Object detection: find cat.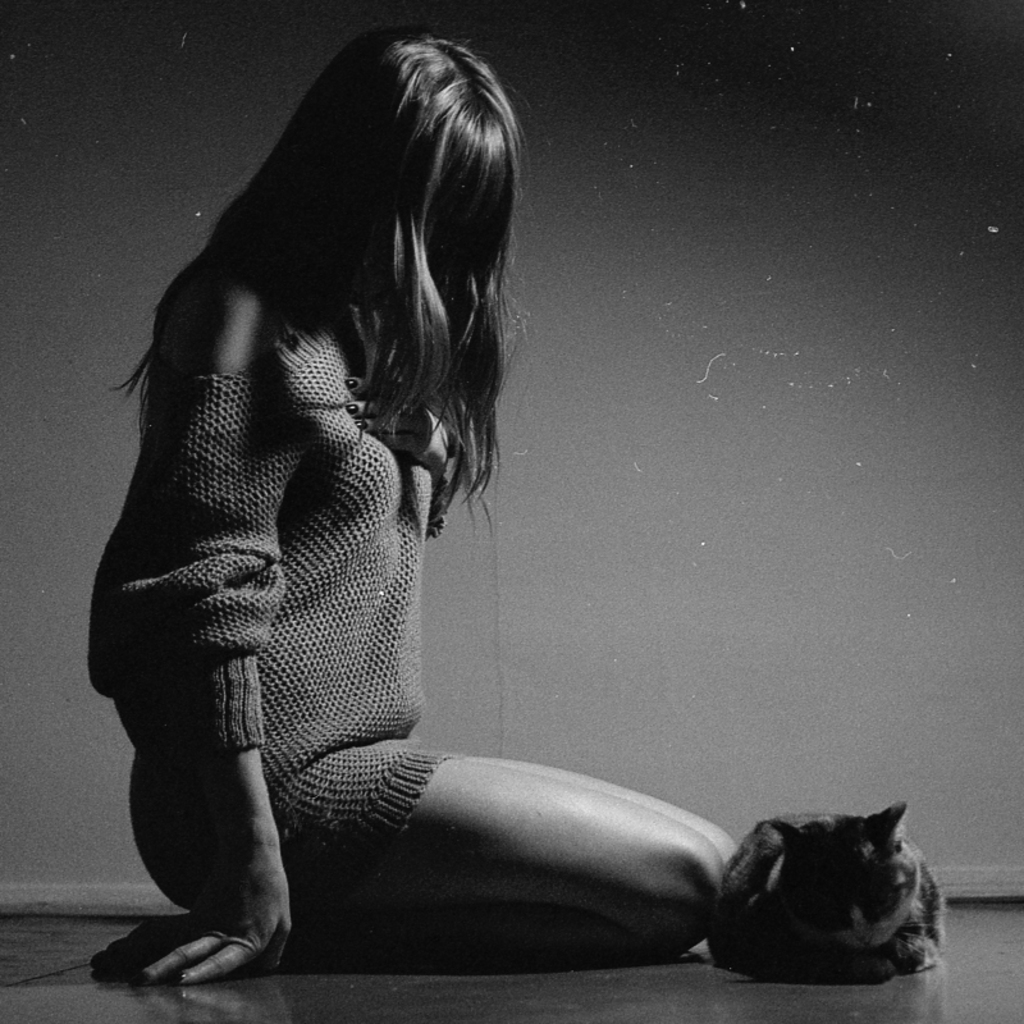
(x1=703, y1=801, x2=950, y2=984).
